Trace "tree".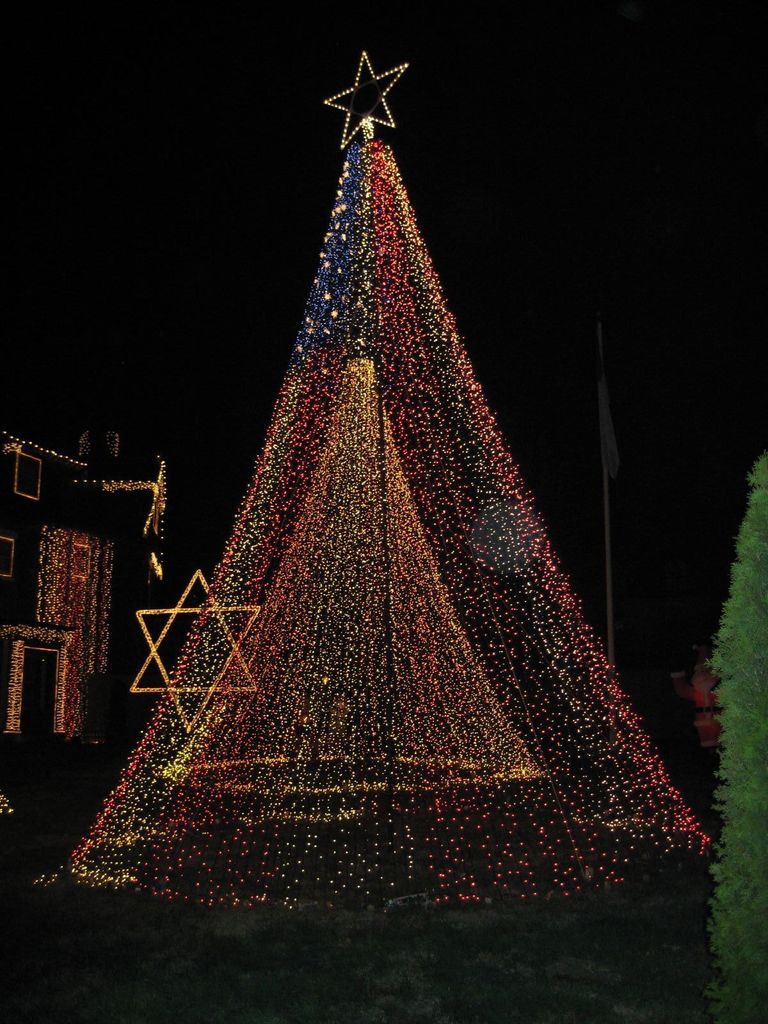
Traced to <region>696, 451, 767, 1023</region>.
